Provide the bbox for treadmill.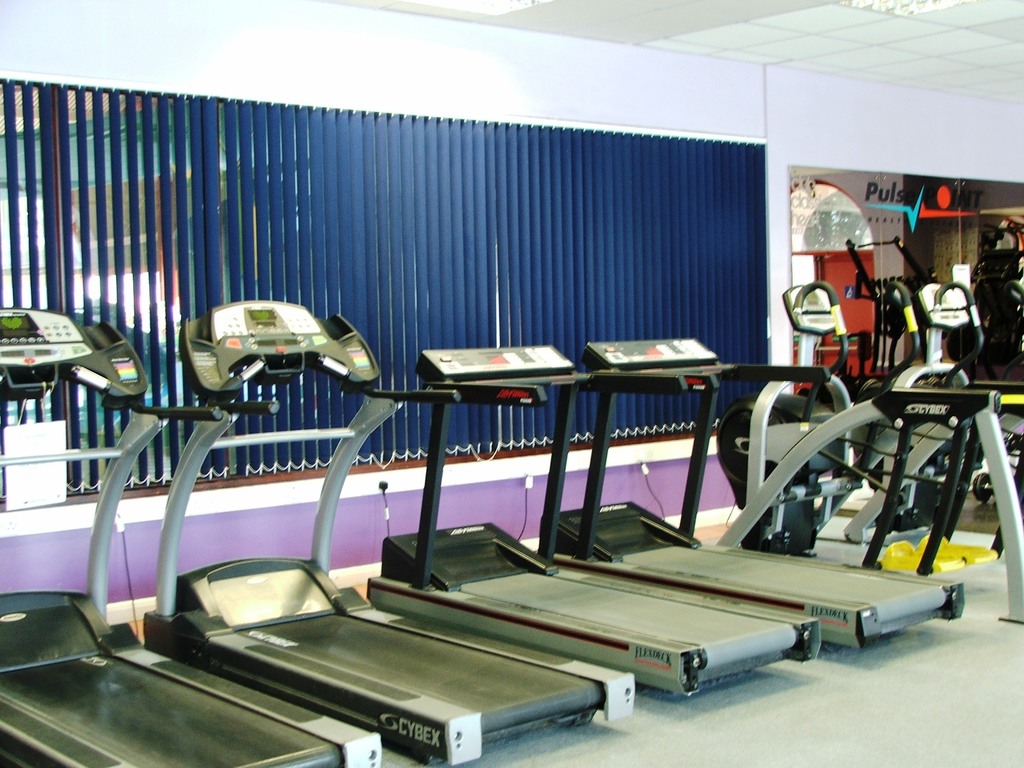
<region>161, 287, 670, 764</region>.
